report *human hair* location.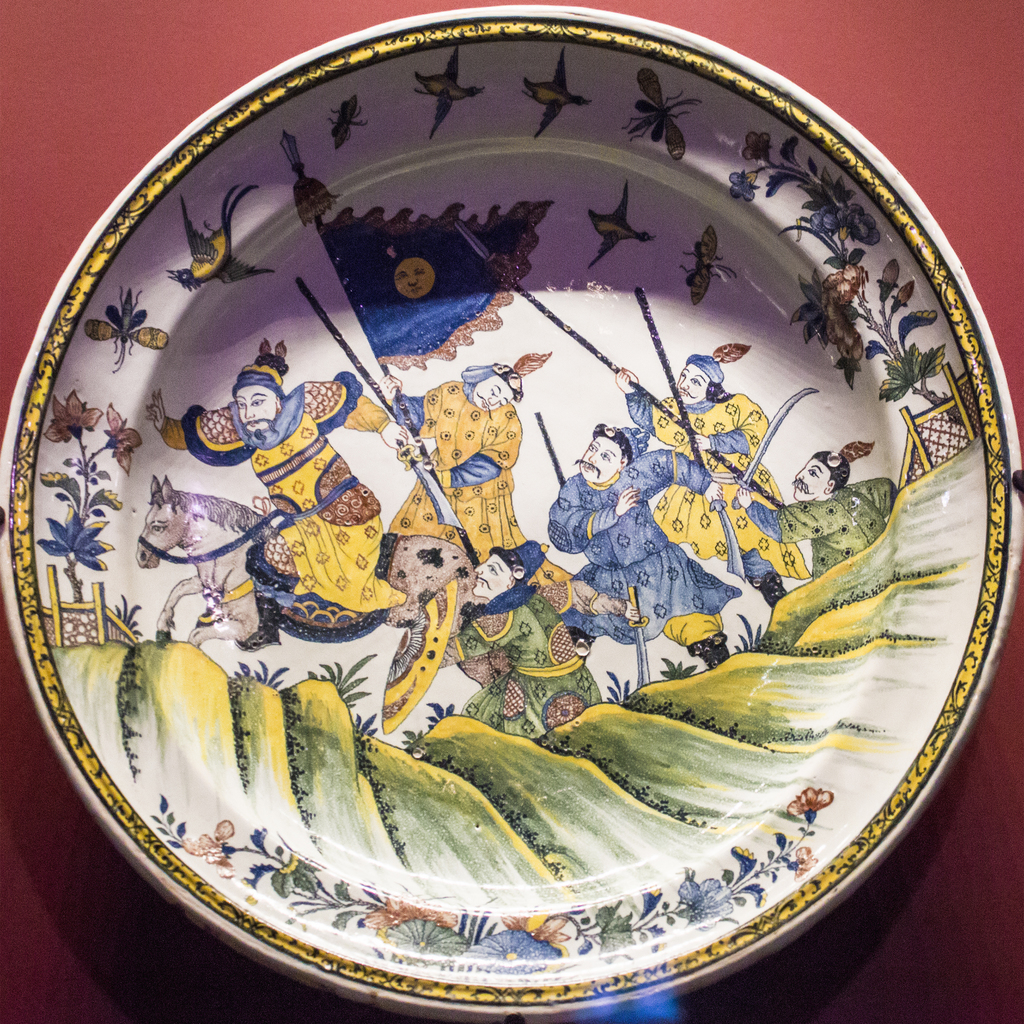
Report: <bbox>592, 420, 632, 466</bbox>.
